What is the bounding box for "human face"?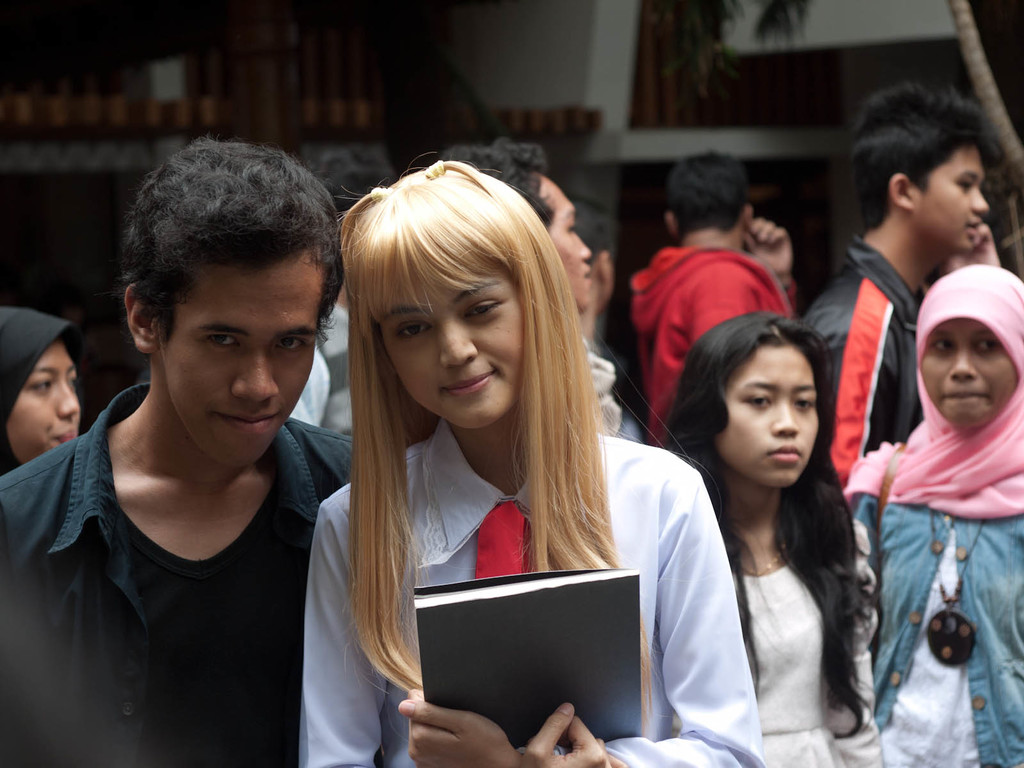
box(924, 144, 988, 254).
